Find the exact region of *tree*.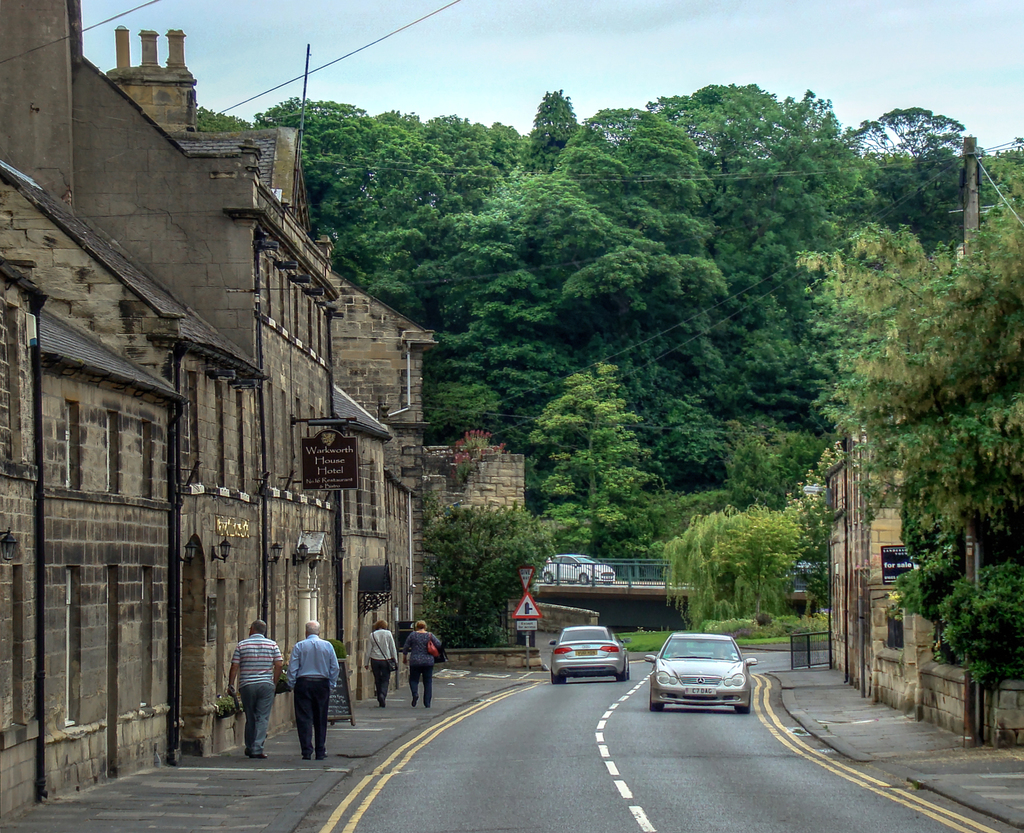
Exact region: box(250, 91, 368, 234).
